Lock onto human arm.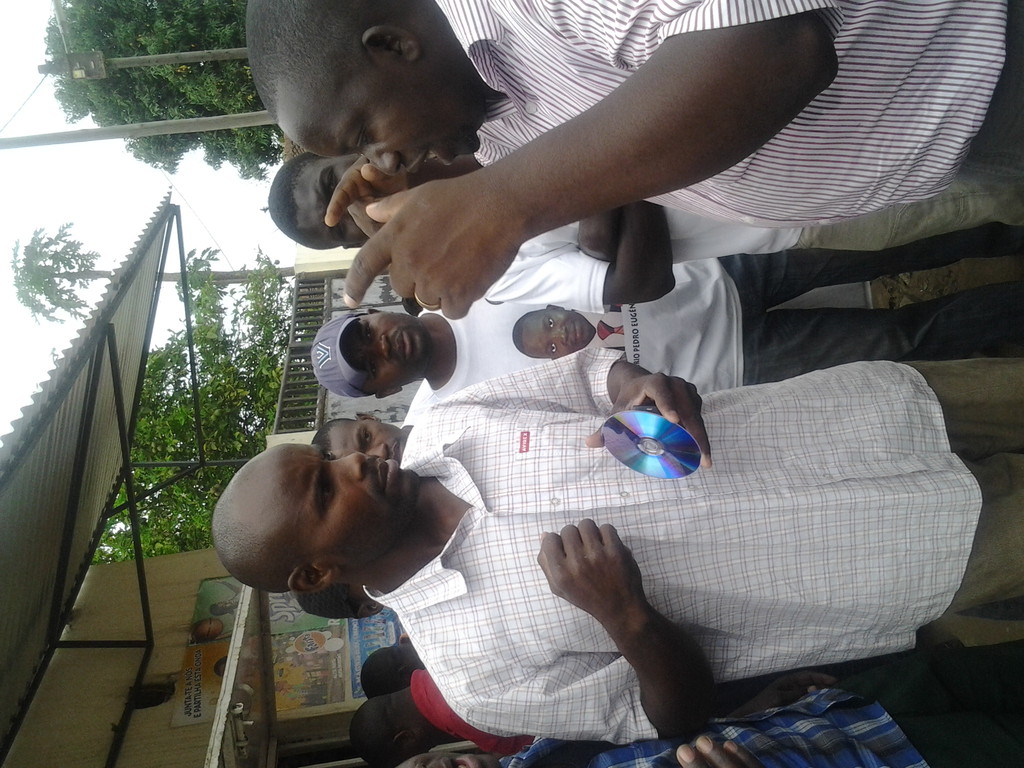
Locked: x1=454 y1=523 x2=737 y2=746.
